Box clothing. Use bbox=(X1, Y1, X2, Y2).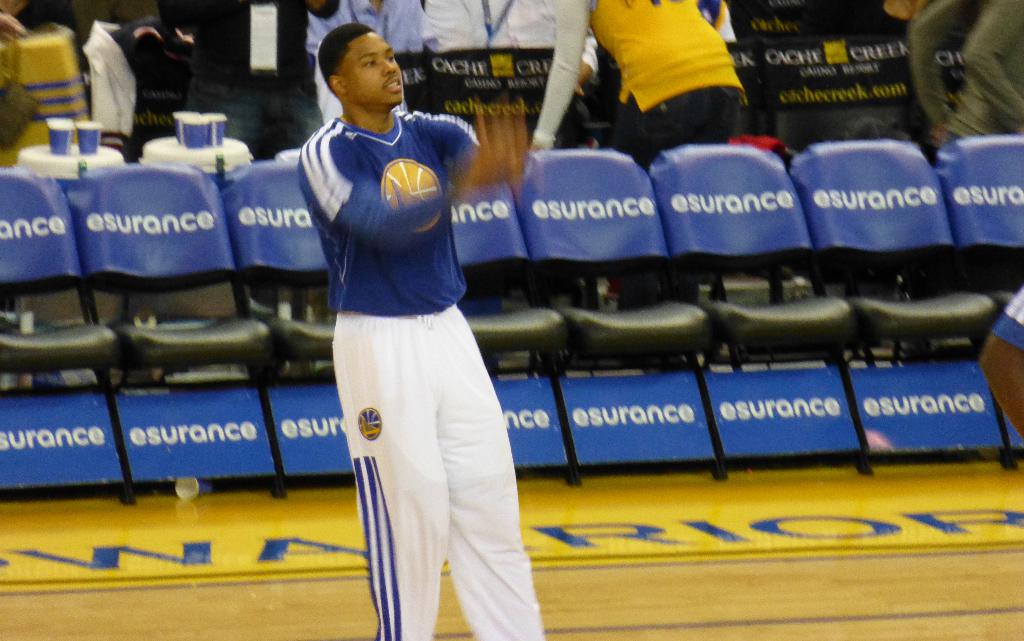
bbox=(294, 110, 545, 640).
